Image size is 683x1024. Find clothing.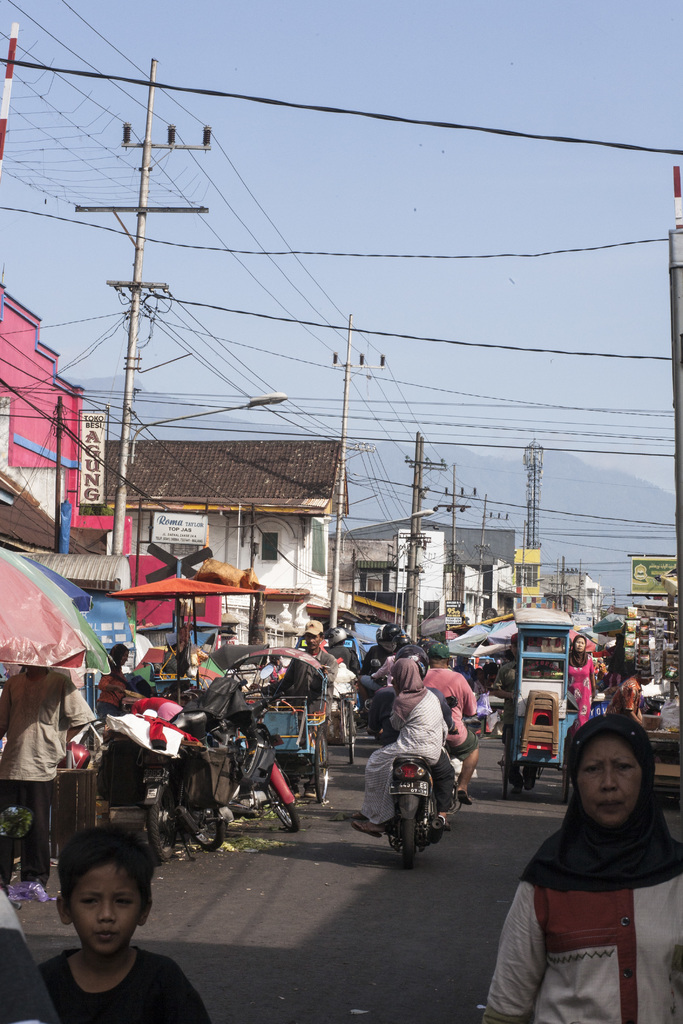
box(0, 670, 95, 886).
